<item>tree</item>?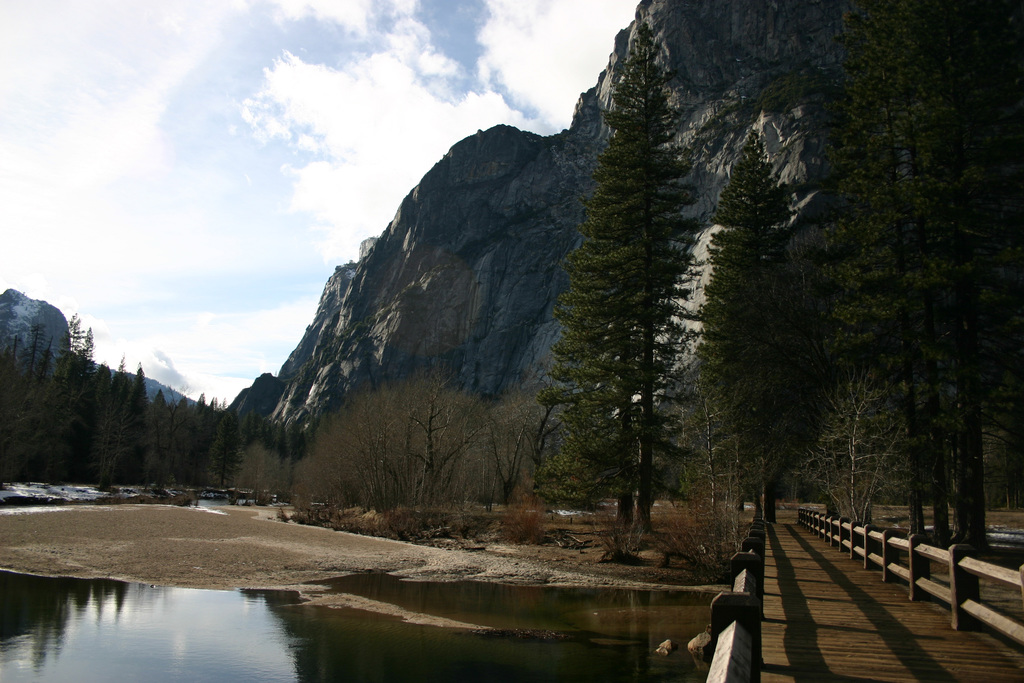
[833, 0, 1023, 549]
